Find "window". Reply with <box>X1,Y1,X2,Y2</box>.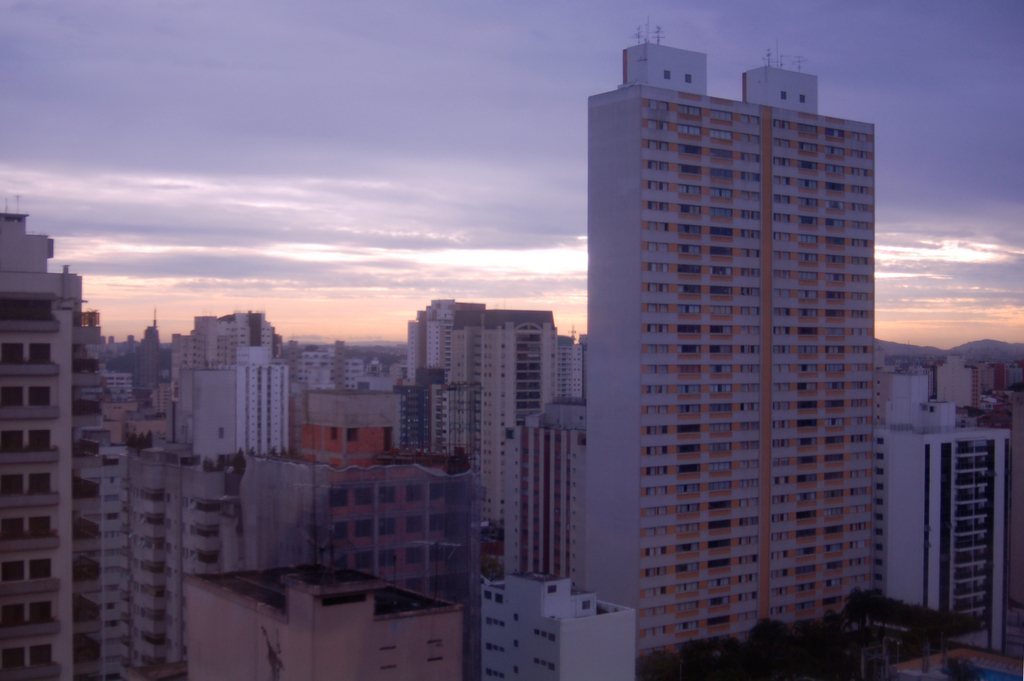
<box>532,628,539,638</box>.
